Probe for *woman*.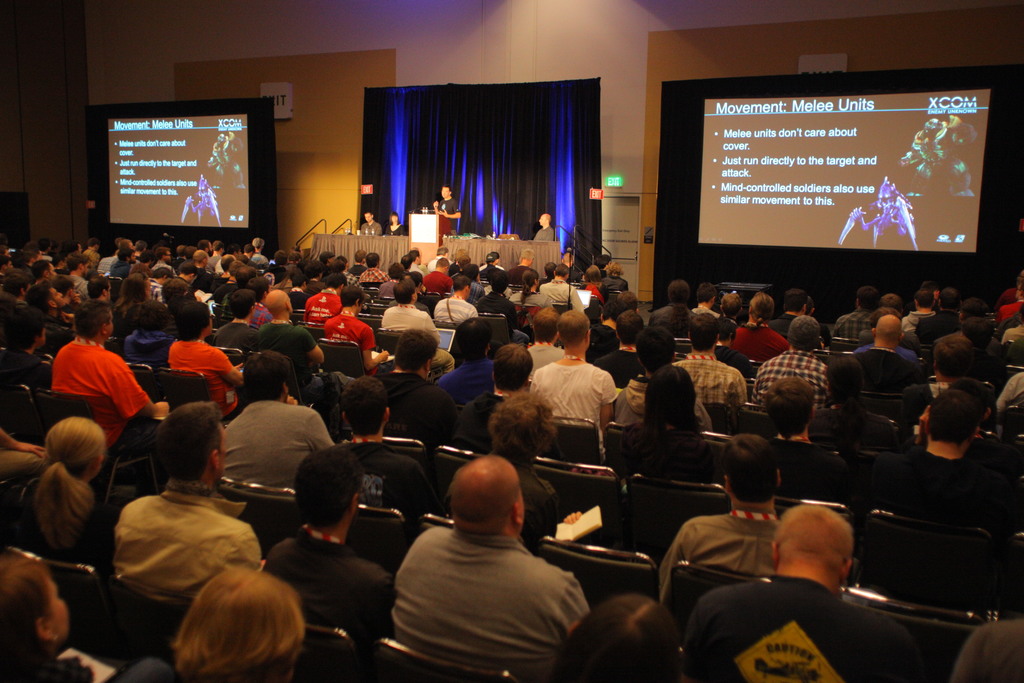
Probe result: region(119, 566, 305, 682).
